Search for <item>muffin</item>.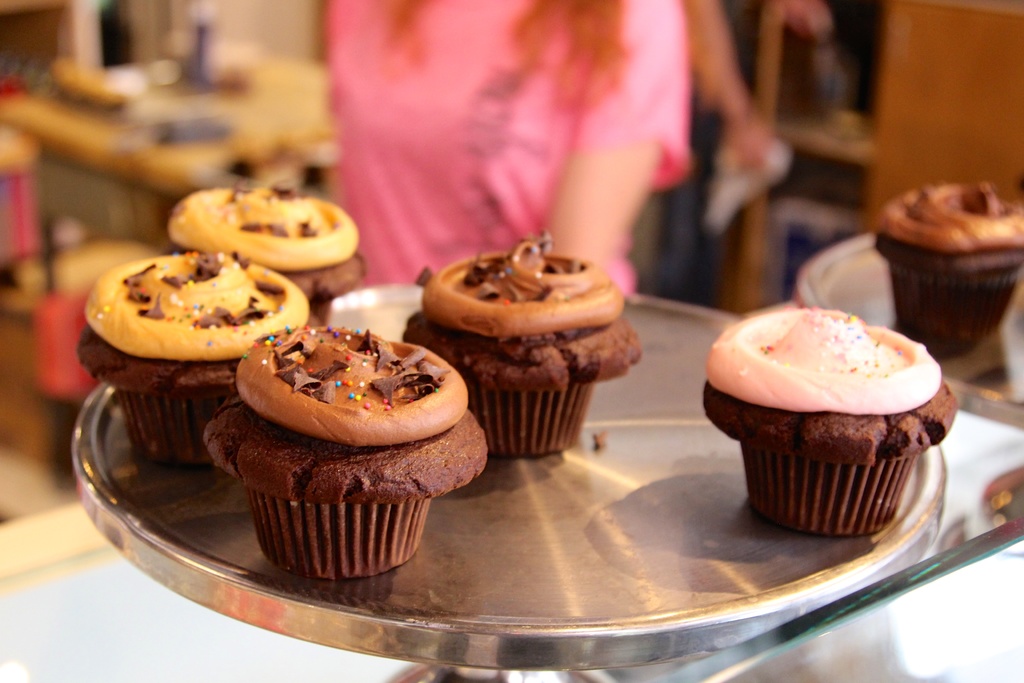
Found at left=701, top=302, right=959, bottom=535.
